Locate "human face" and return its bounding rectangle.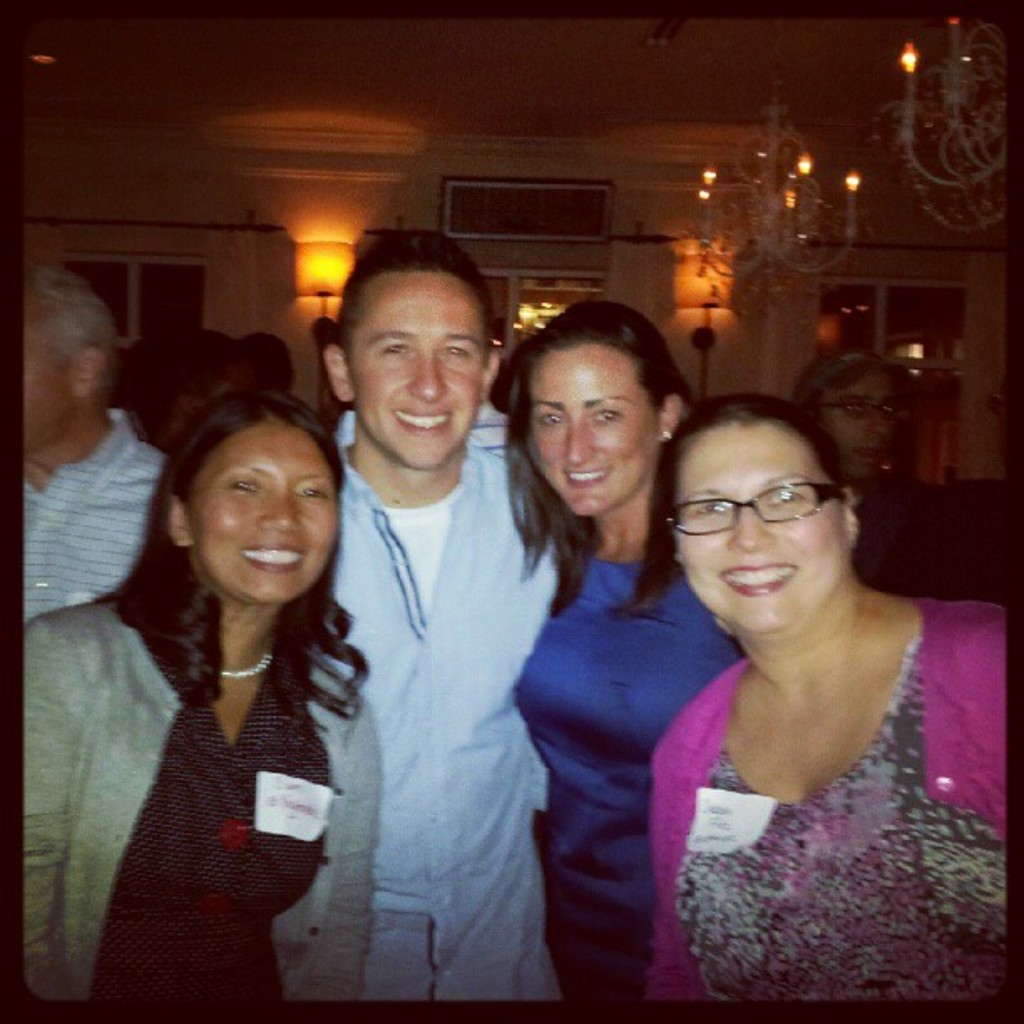
locate(189, 420, 335, 604).
